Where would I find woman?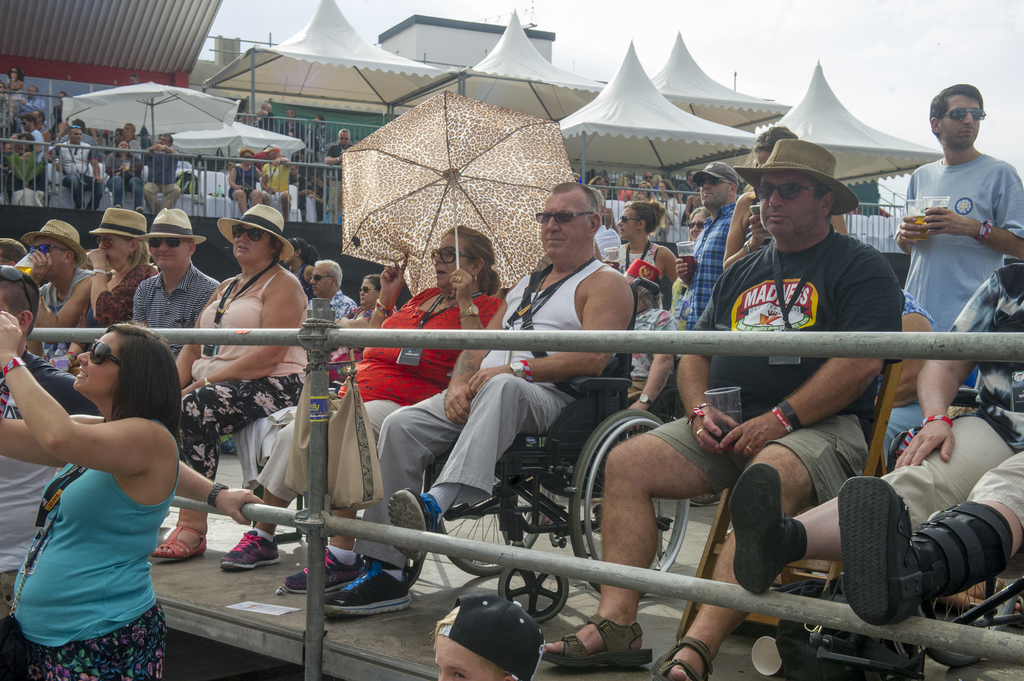
At 325, 276, 395, 381.
